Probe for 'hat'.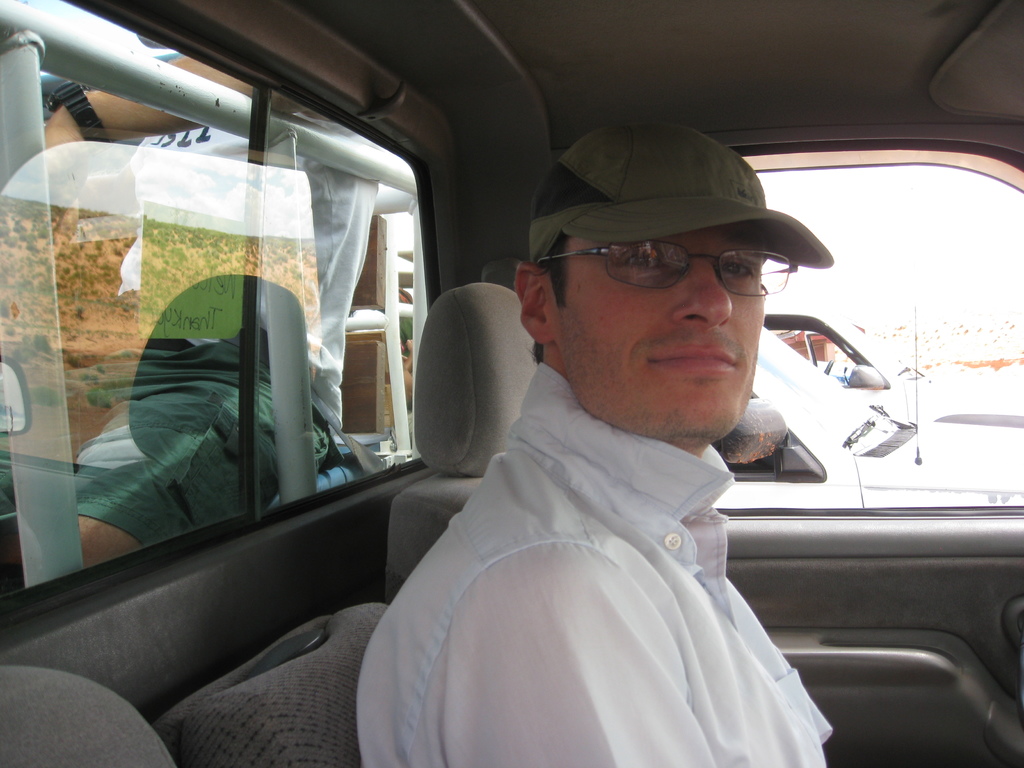
Probe result: l=528, t=124, r=835, b=268.
